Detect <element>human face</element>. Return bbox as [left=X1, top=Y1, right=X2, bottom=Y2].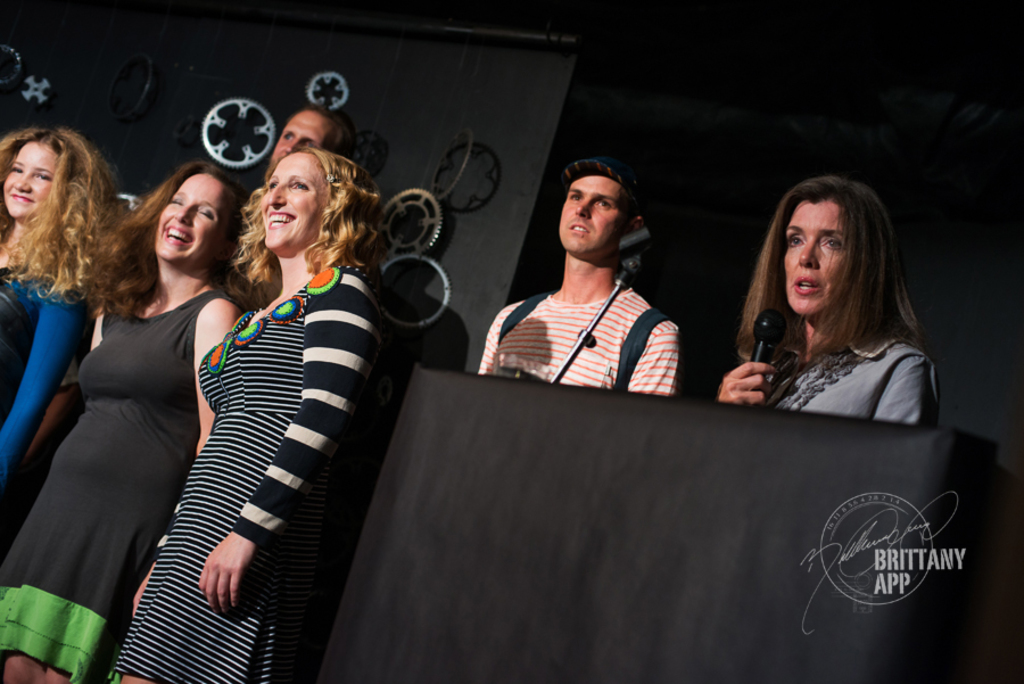
[left=0, top=134, right=63, bottom=223].
